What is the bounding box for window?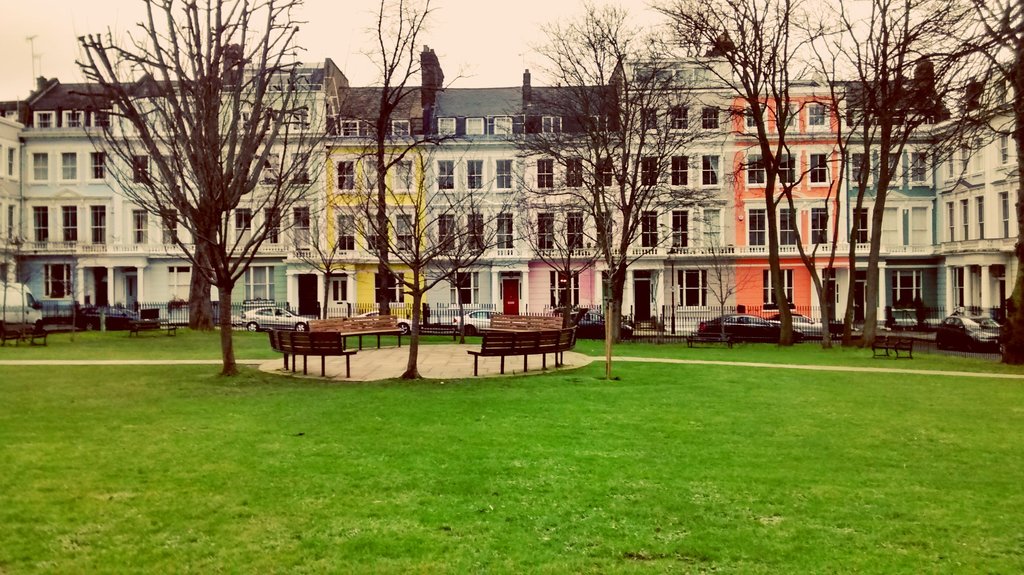
(left=780, top=105, right=798, bottom=131).
